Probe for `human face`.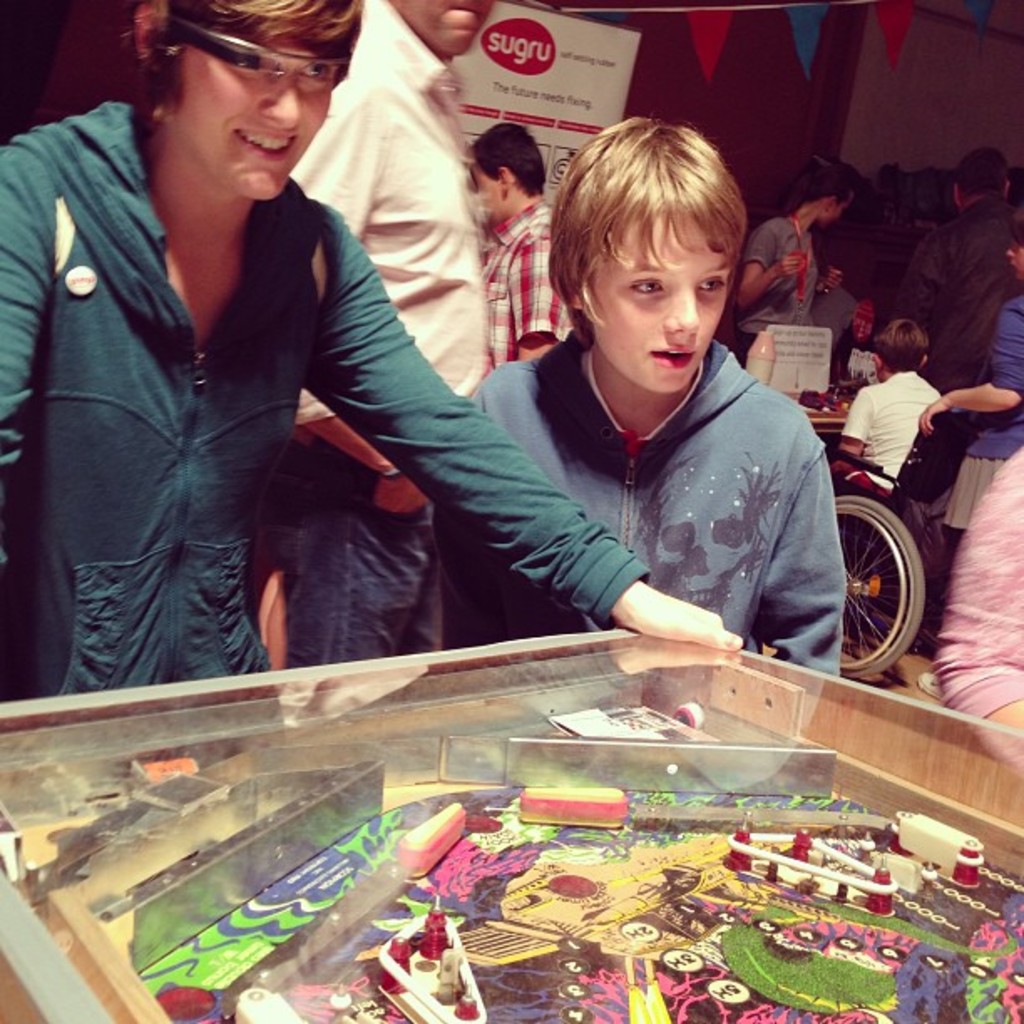
Probe result: 594 214 731 392.
